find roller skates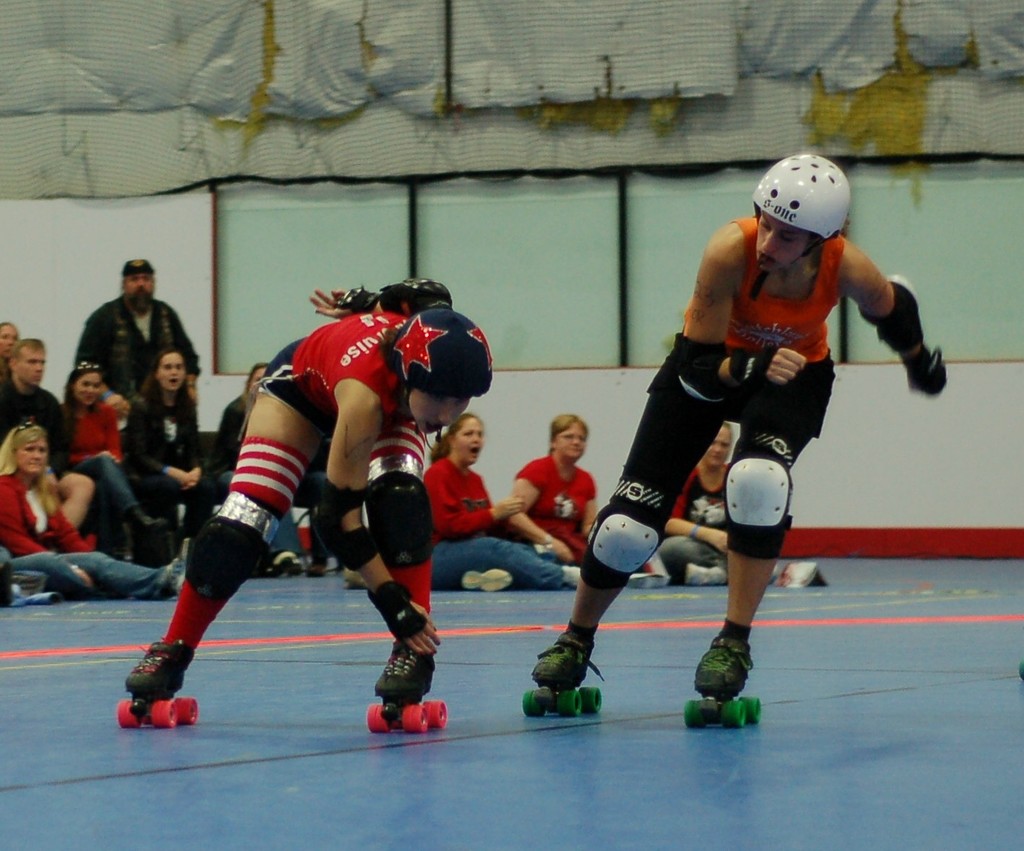
(x1=365, y1=642, x2=447, y2=735)
